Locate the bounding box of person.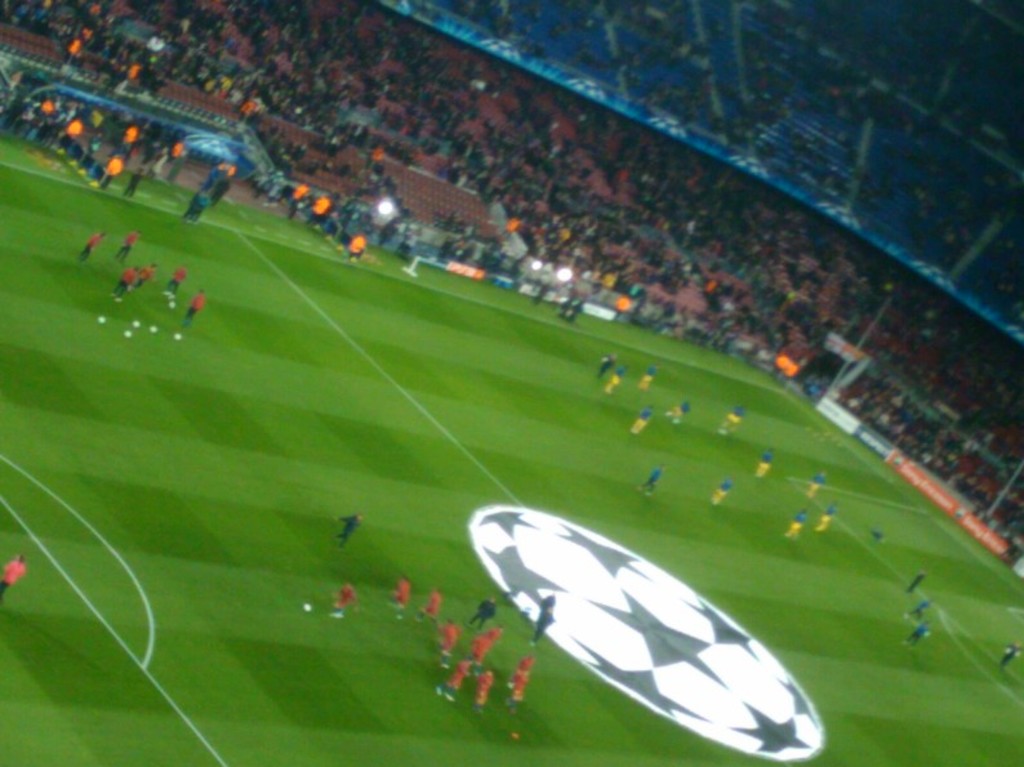
Bounding box: [x1=432, y1=656, x2=471, y2=705].
